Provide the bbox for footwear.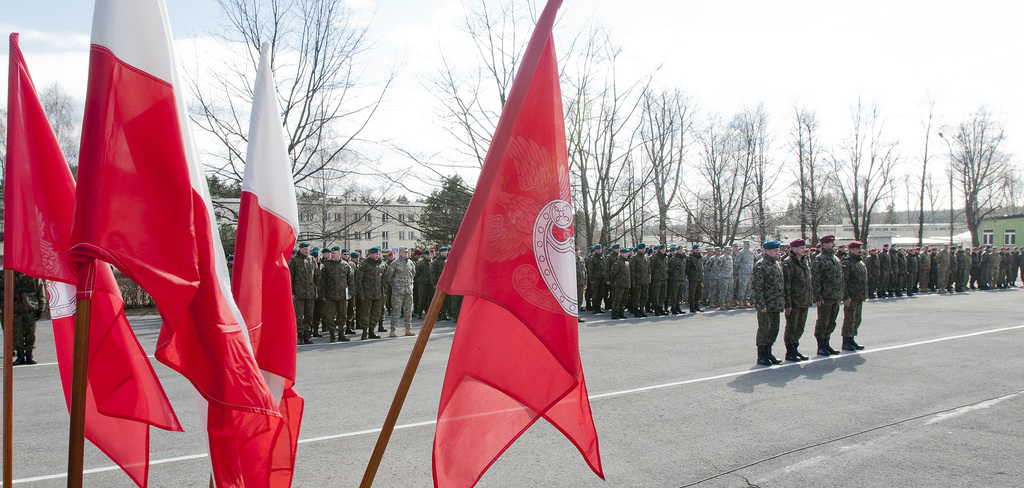
crop(851, 326, 865, 351).
